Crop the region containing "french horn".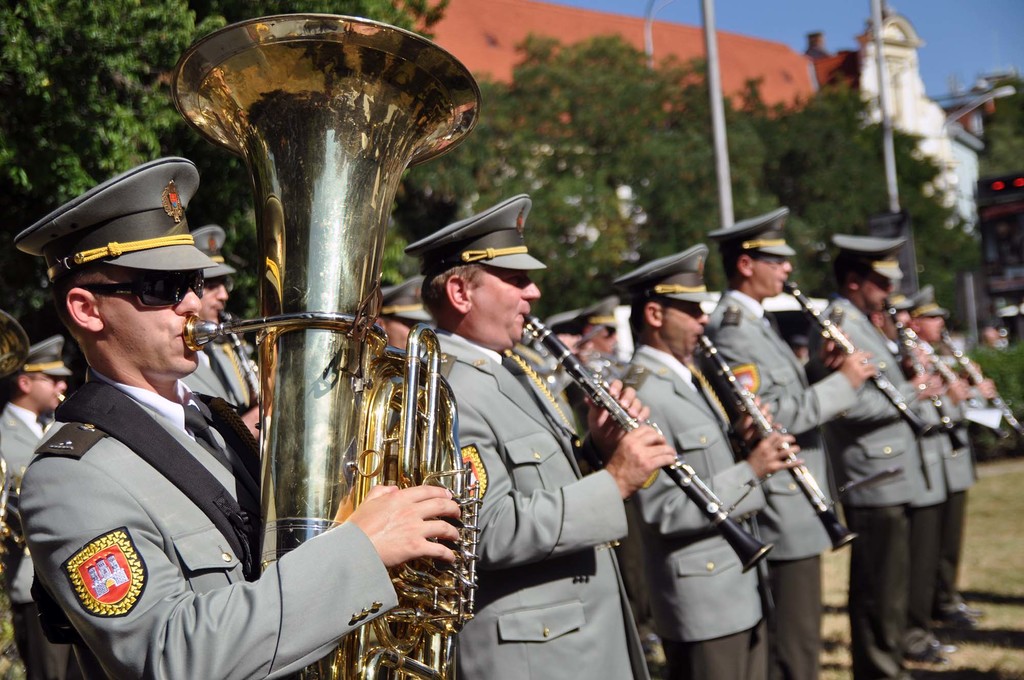
Crop region: region(182, 10, 484, 679).
